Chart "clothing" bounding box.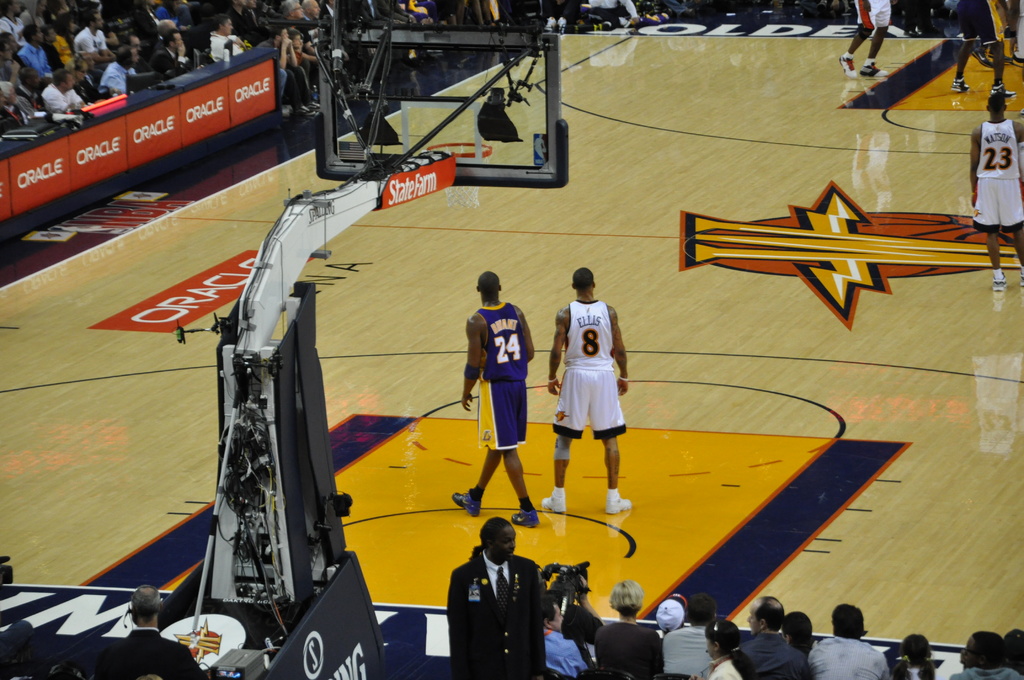
Charted: [left=477, top=305, right=530, bottom=460].
